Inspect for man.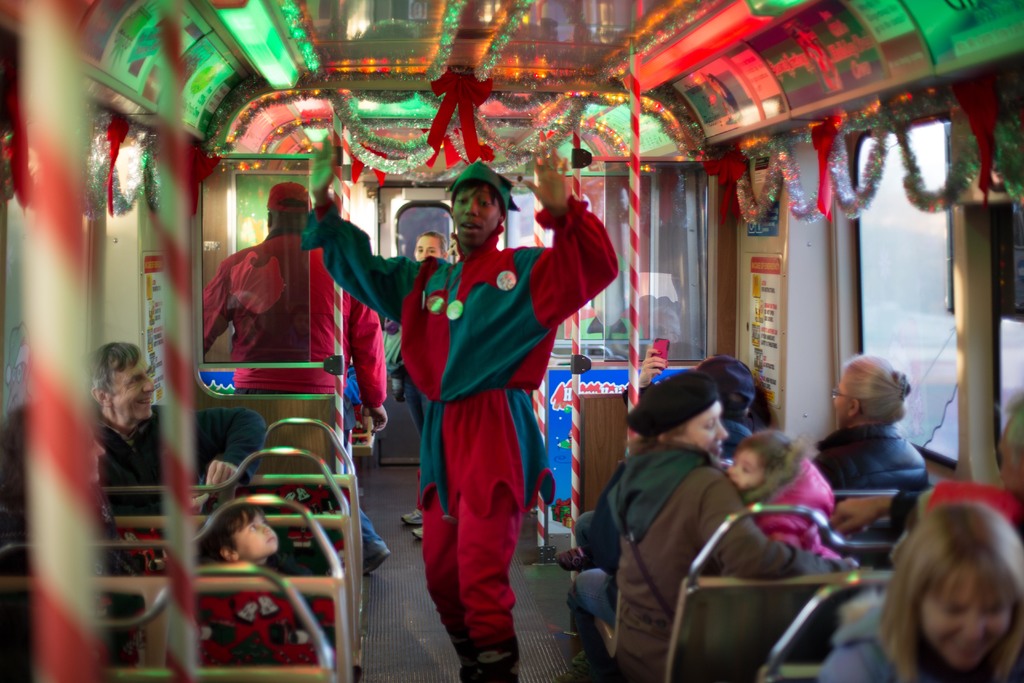
Inspection: (left=200, top=182, right=387, bottom=575).
